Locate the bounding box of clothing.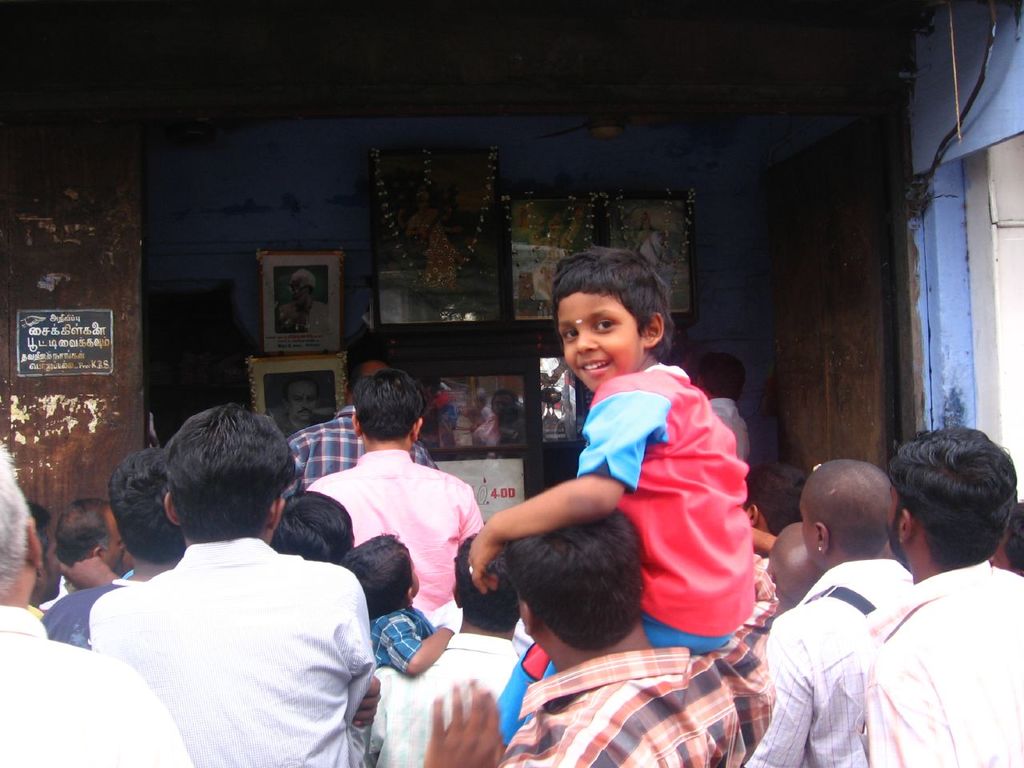
Bounding box: left=499, top=553, right=778, bottom=767.
